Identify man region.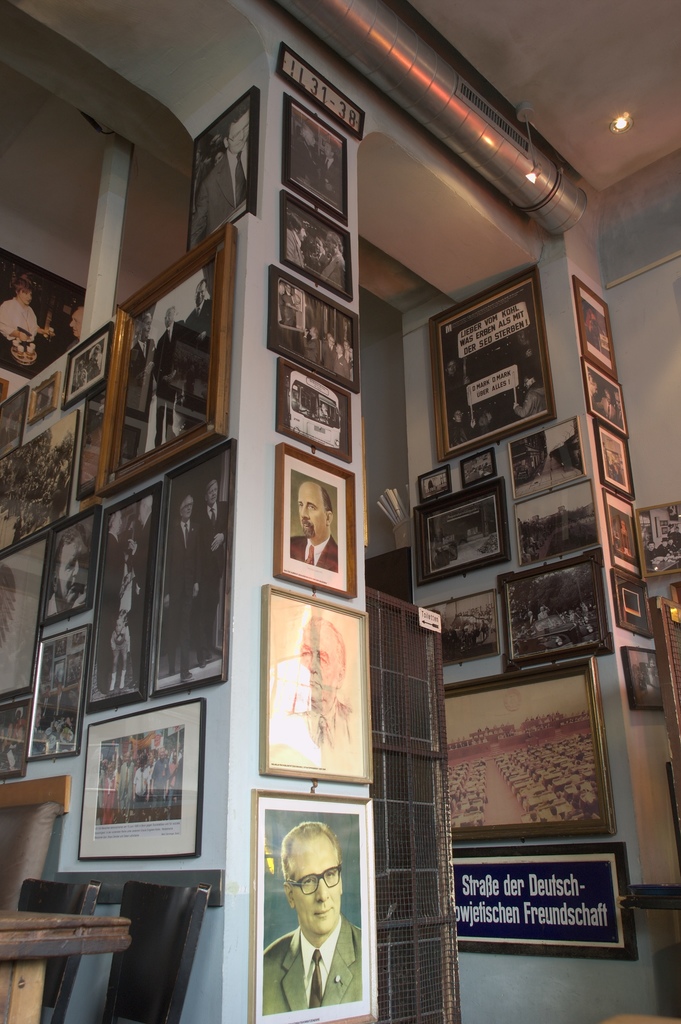
Region: BBox(0, 280, 53, 364).
